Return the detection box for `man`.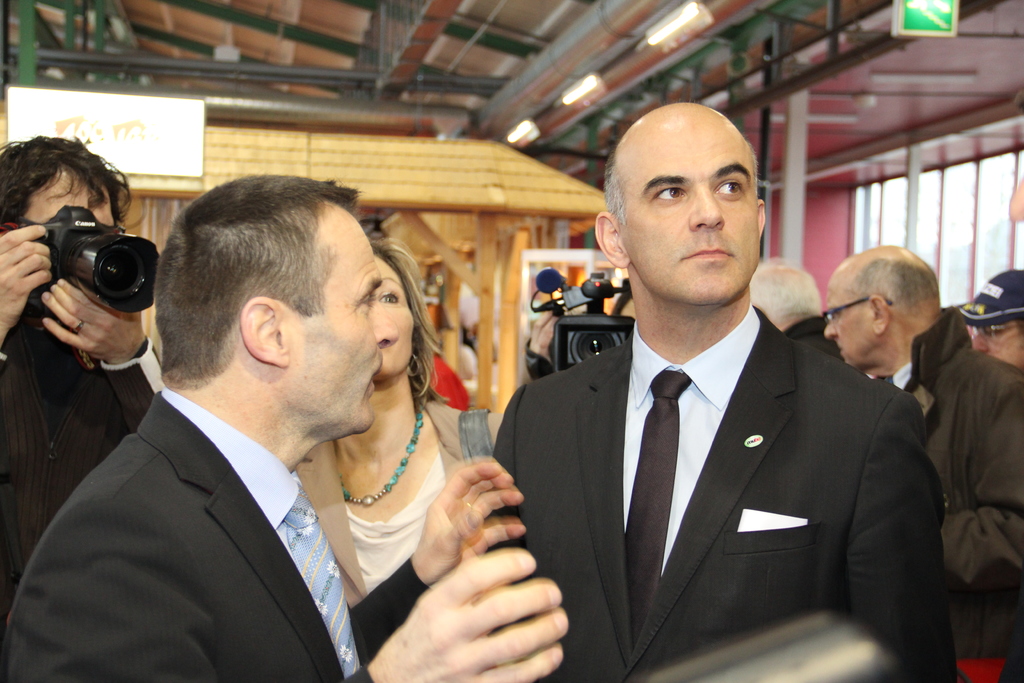
left=19, top=161, right=564, bottom=680.
